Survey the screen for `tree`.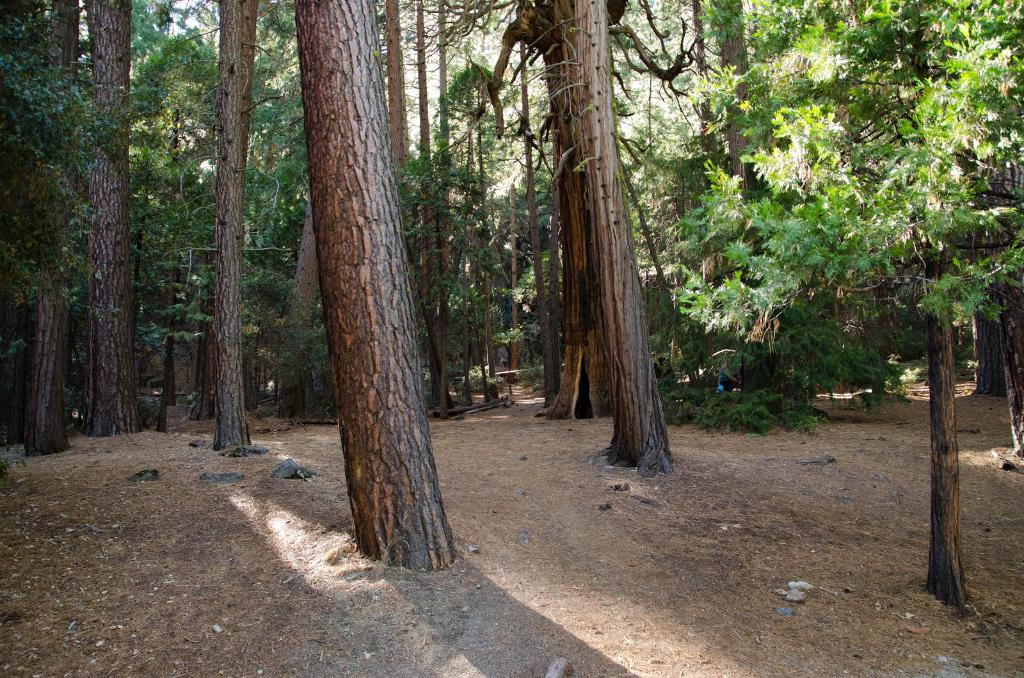
Survey found: 555 0 666 460.
